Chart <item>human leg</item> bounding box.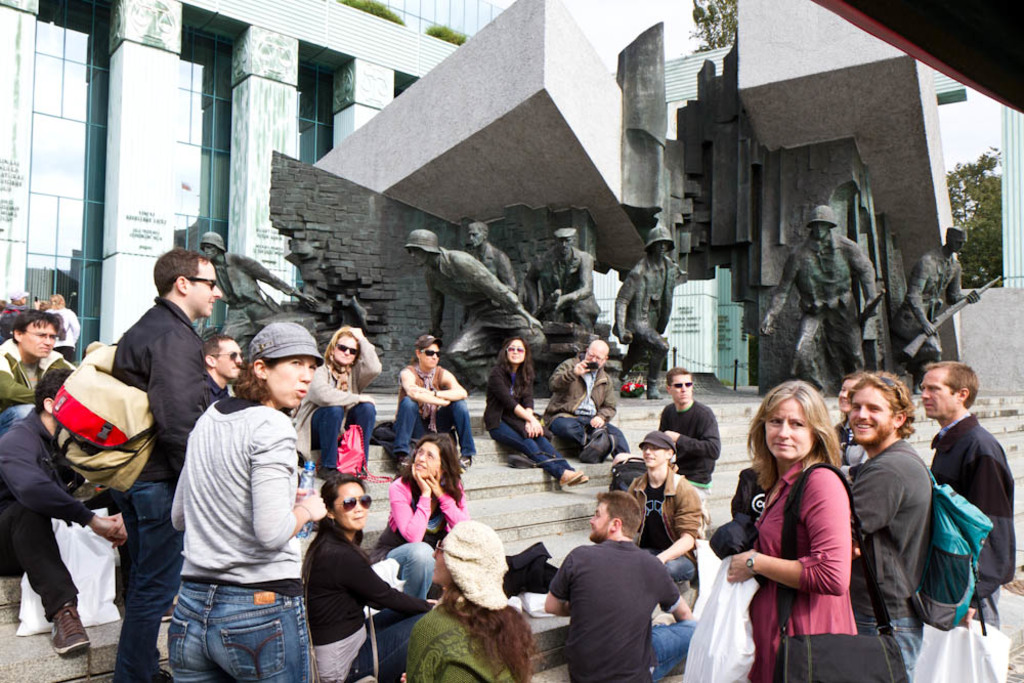
Charted: l=399, t=404, r=420, b=454.
